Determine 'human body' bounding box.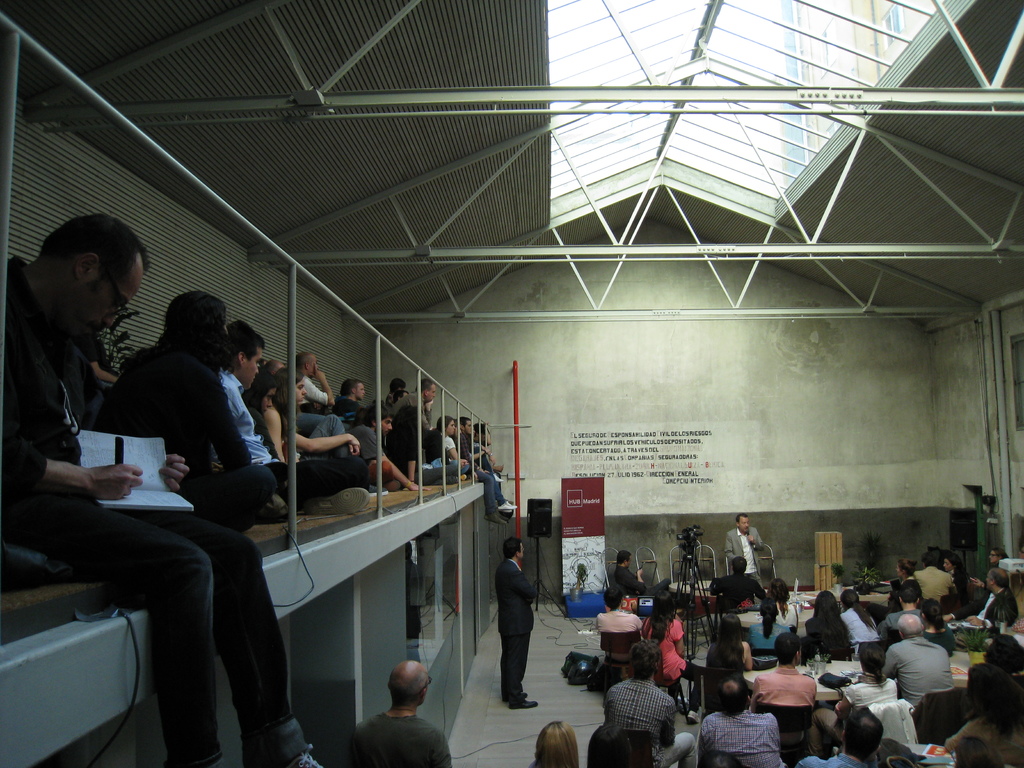
Determined: <bbox>752, 632, 815, 707</bbox>.
